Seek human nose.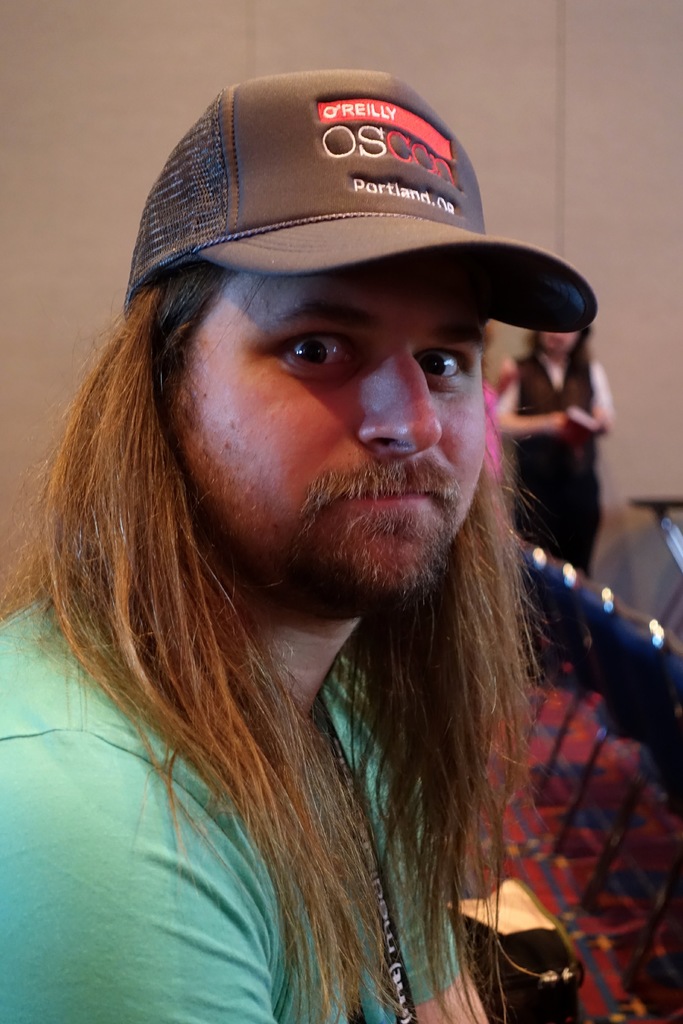
{"x1": 355, "y1": 356, "x2": 446, "y2": 461}.
